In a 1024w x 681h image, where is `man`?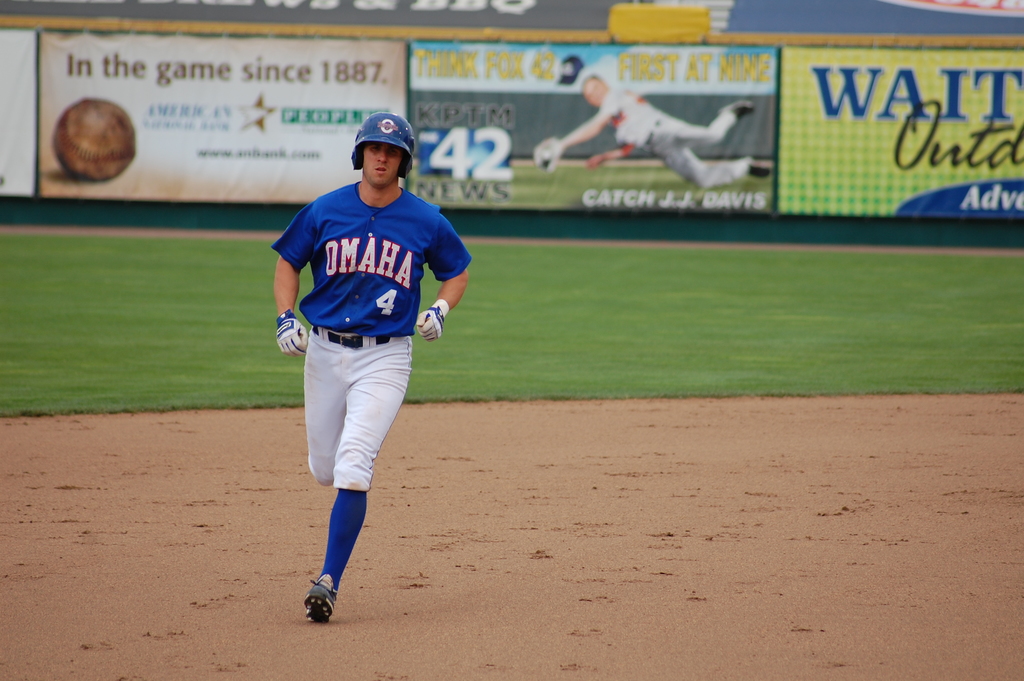
select_region(268, 113, 474, 626).
